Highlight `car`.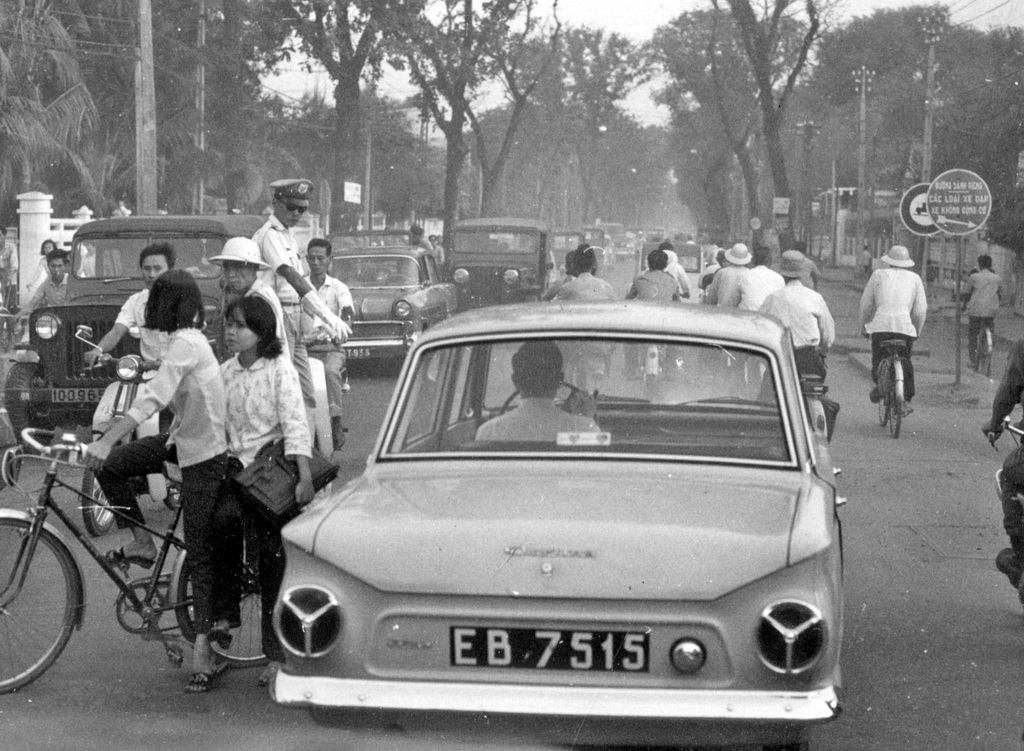
Highlighted region: BBox(257, 285, 854, 726).
